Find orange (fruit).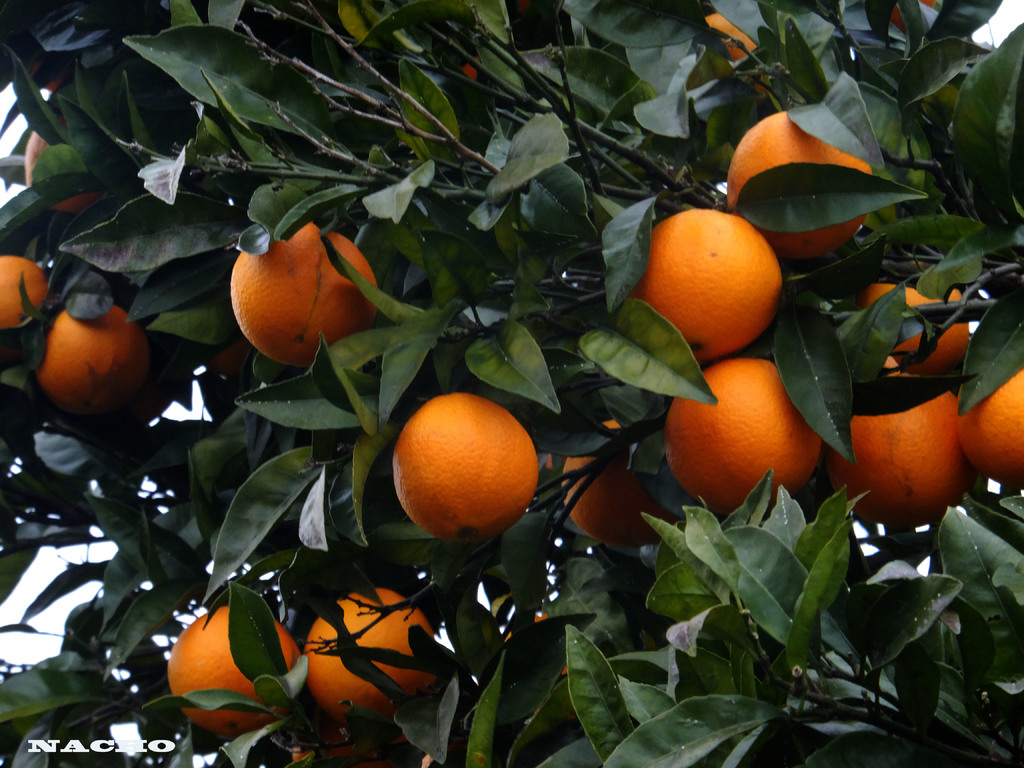
726, 104, 876, 236.
